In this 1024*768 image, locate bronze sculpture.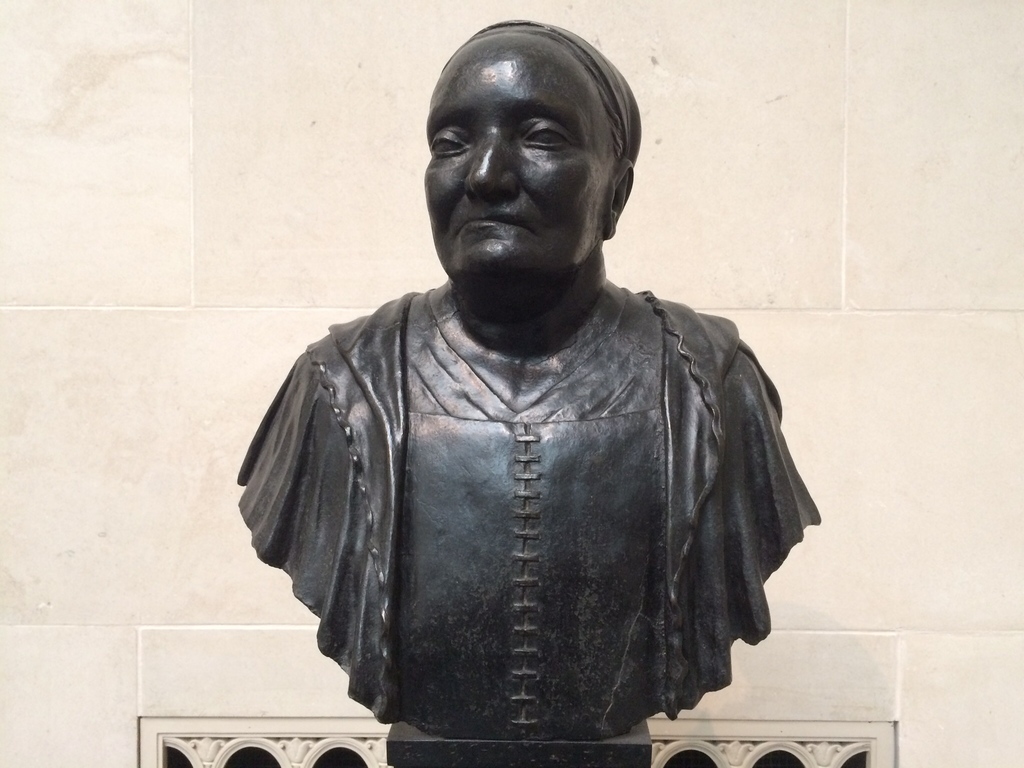
Bounding box: <bbox>239, 13, 829, 767</bbox>.
